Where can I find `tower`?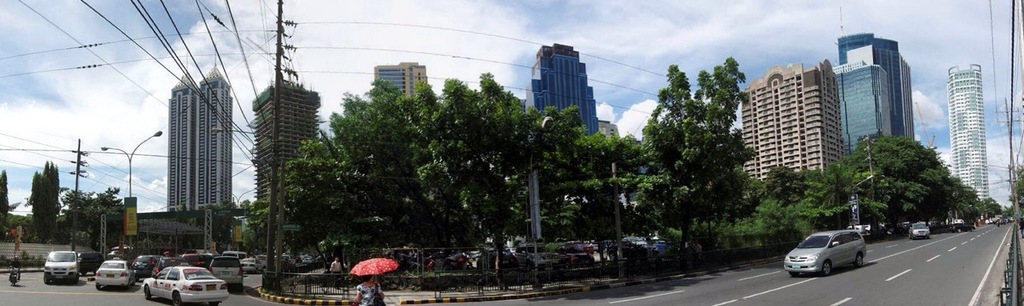
You can find it at box=[530, 44, 599, 138].
